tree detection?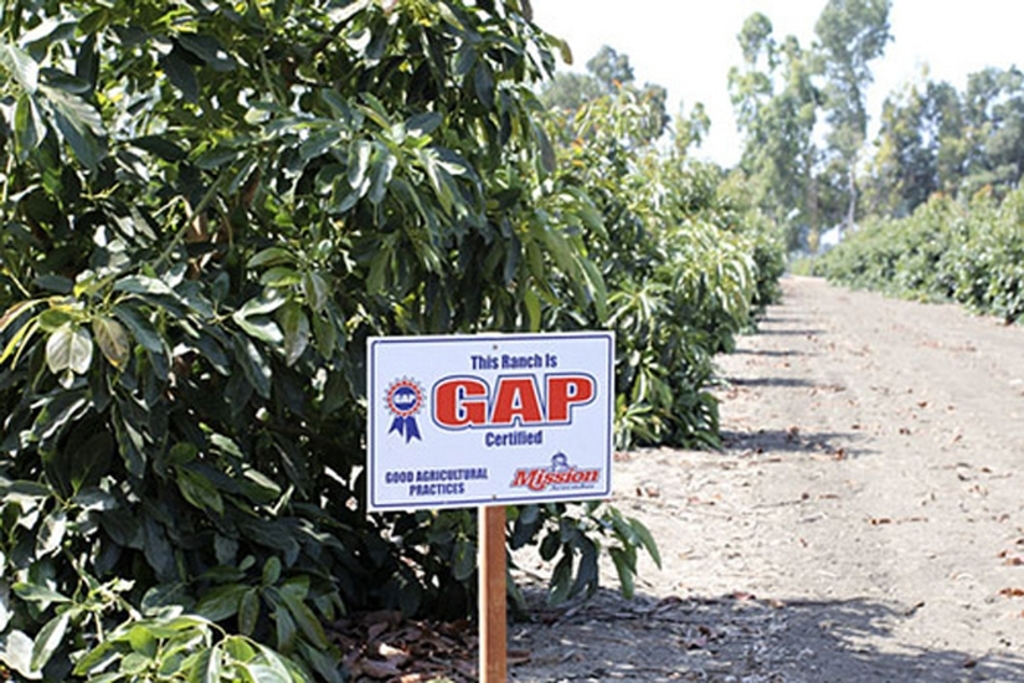
870:61:978:240
